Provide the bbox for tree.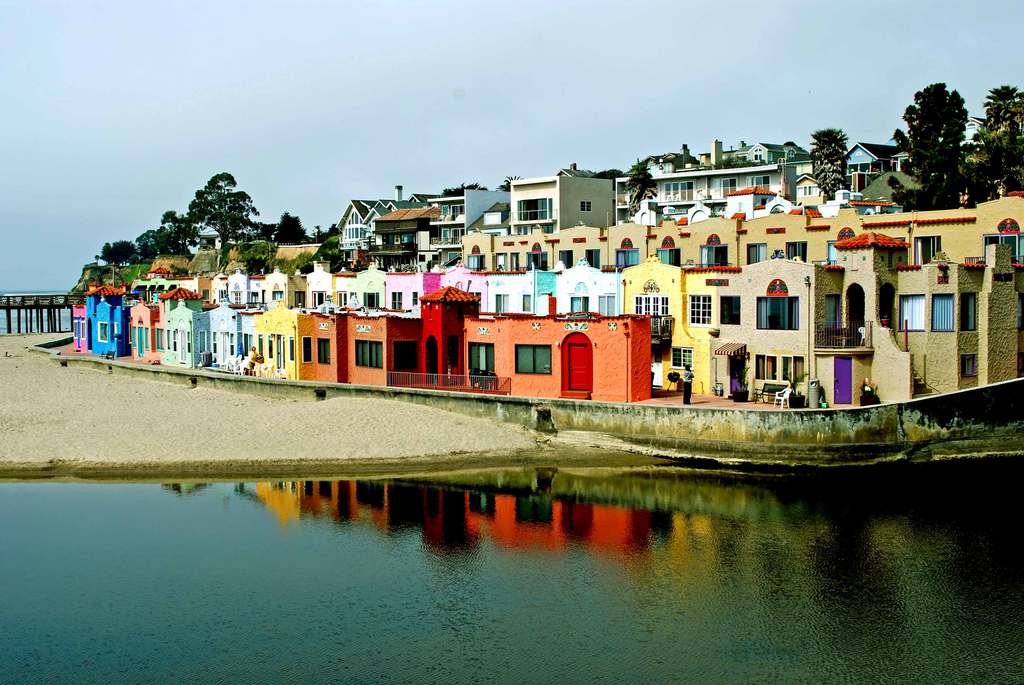
pyautogui.locateOnScreen(968, 158, 1018, 202).
